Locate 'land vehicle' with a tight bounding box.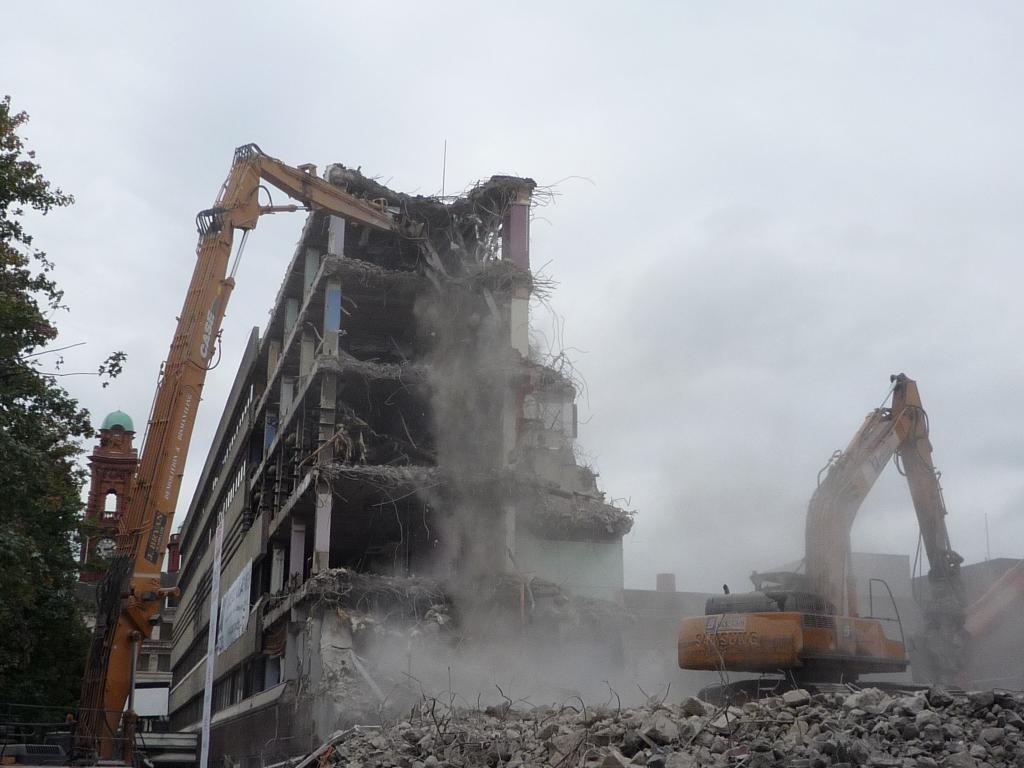
<bbox>678, 378, 972, 715</bbox>.
